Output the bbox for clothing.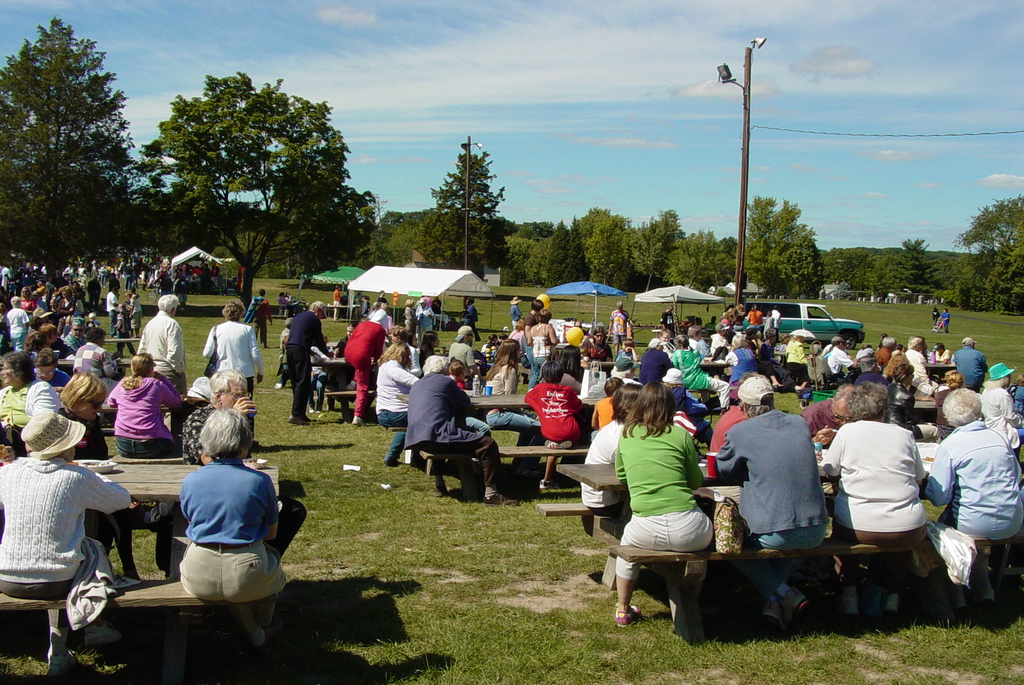
<region>613, 421, 716, 581</region>.
